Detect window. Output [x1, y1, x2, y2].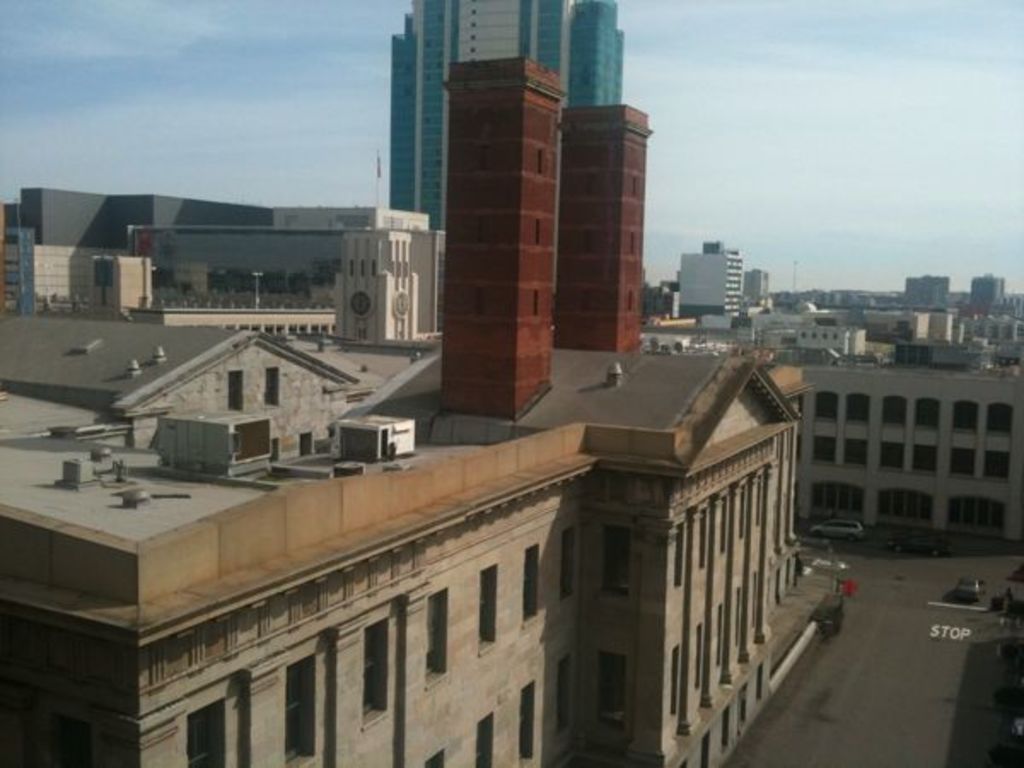
[666, 645, 679, 713].
